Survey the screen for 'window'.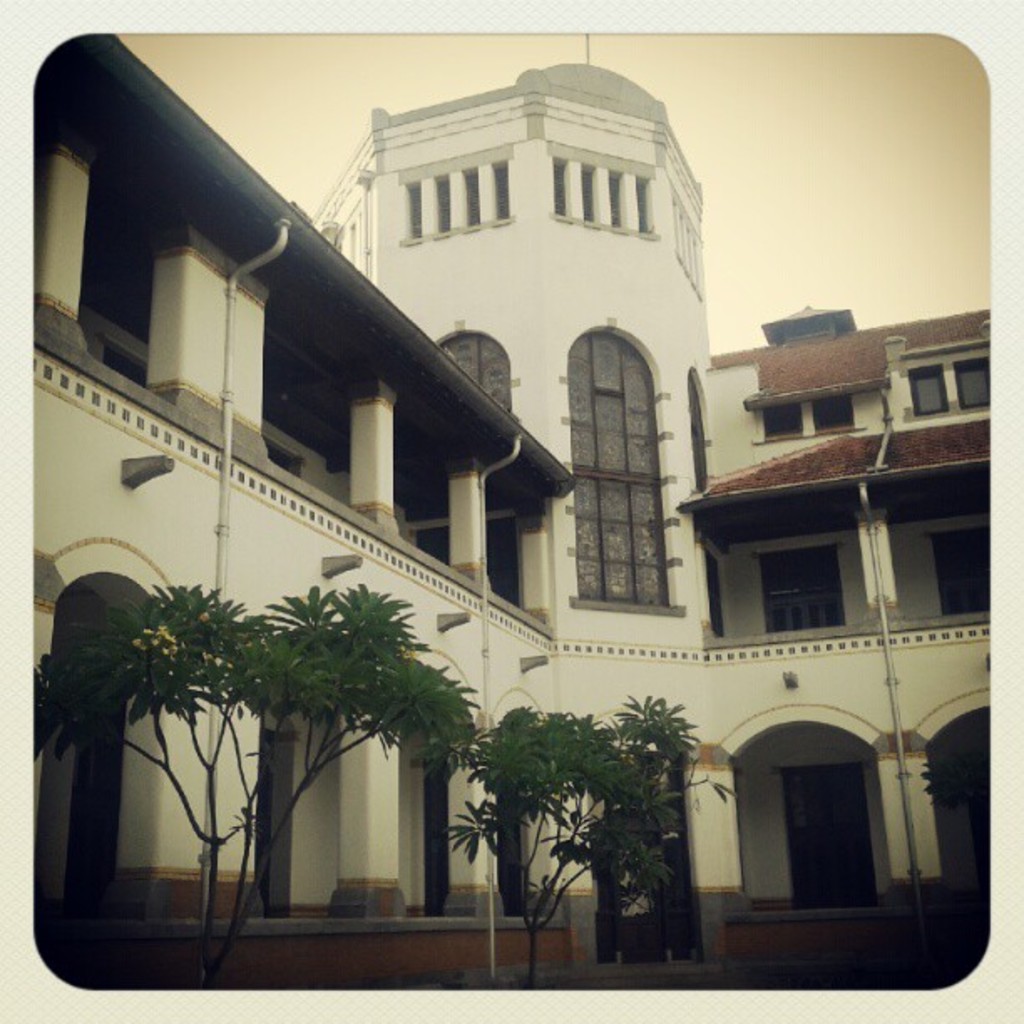
Survey found: (433, 333, 510, 410).
